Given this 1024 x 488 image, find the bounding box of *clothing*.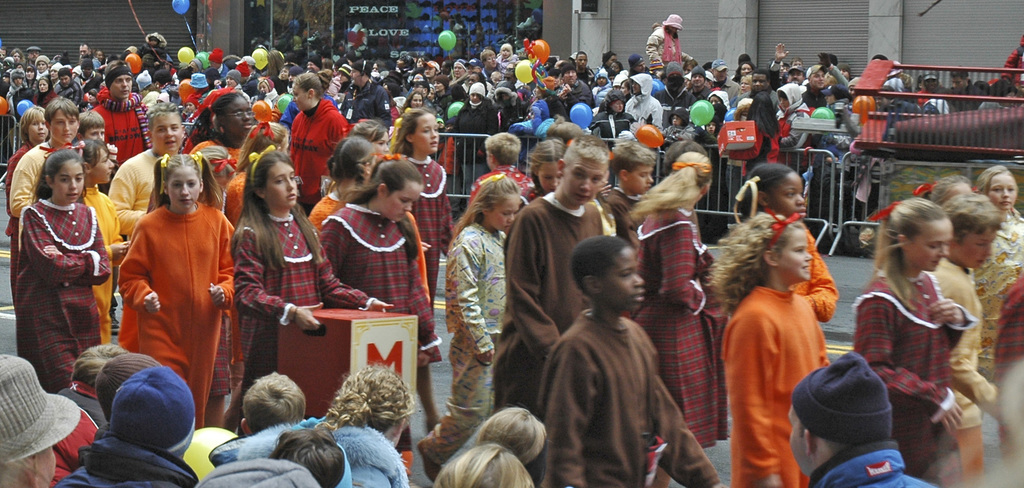
box(49, 449, 204, 487).
